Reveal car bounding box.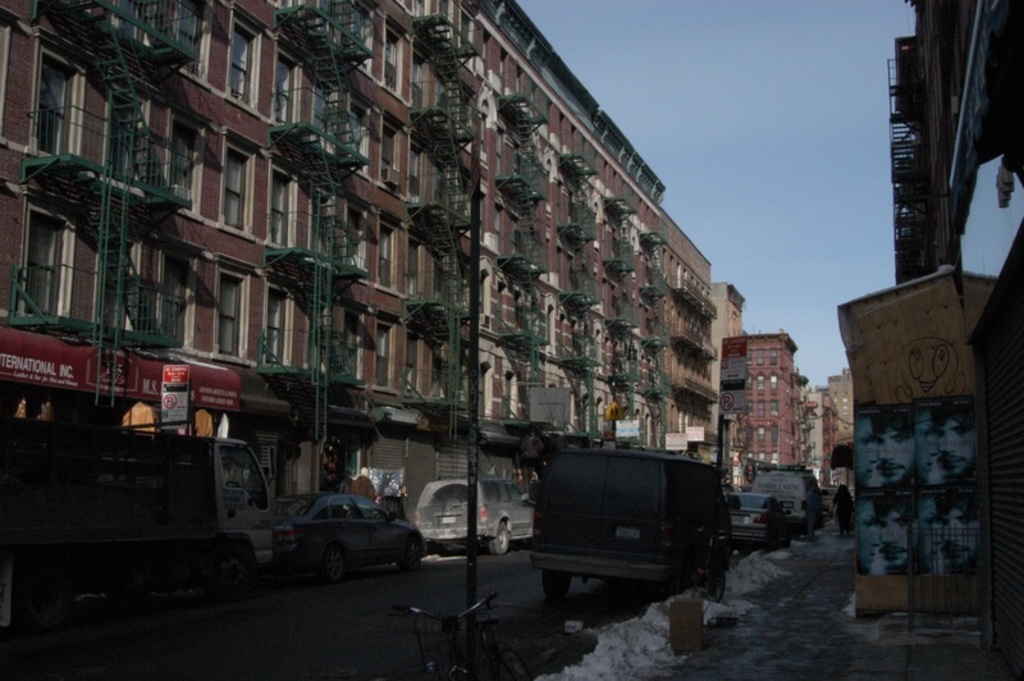
Revealed: rect(421, 470, 540, 561).
